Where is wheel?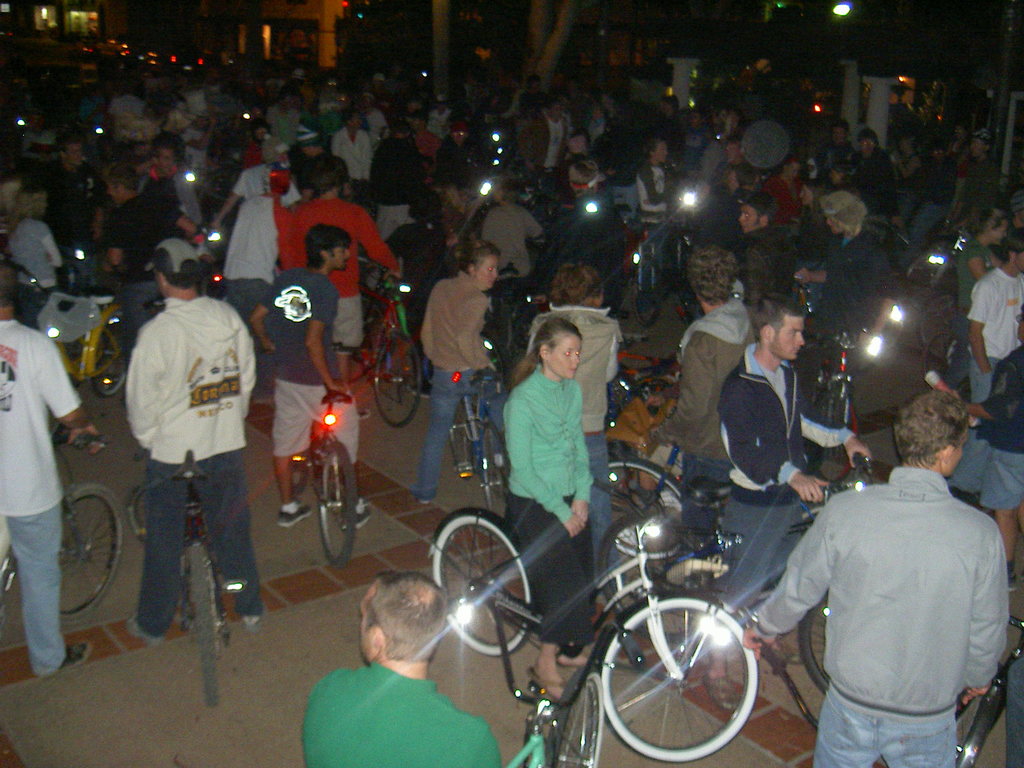
<bbox>800, 596, 833, 692</bbox>.
